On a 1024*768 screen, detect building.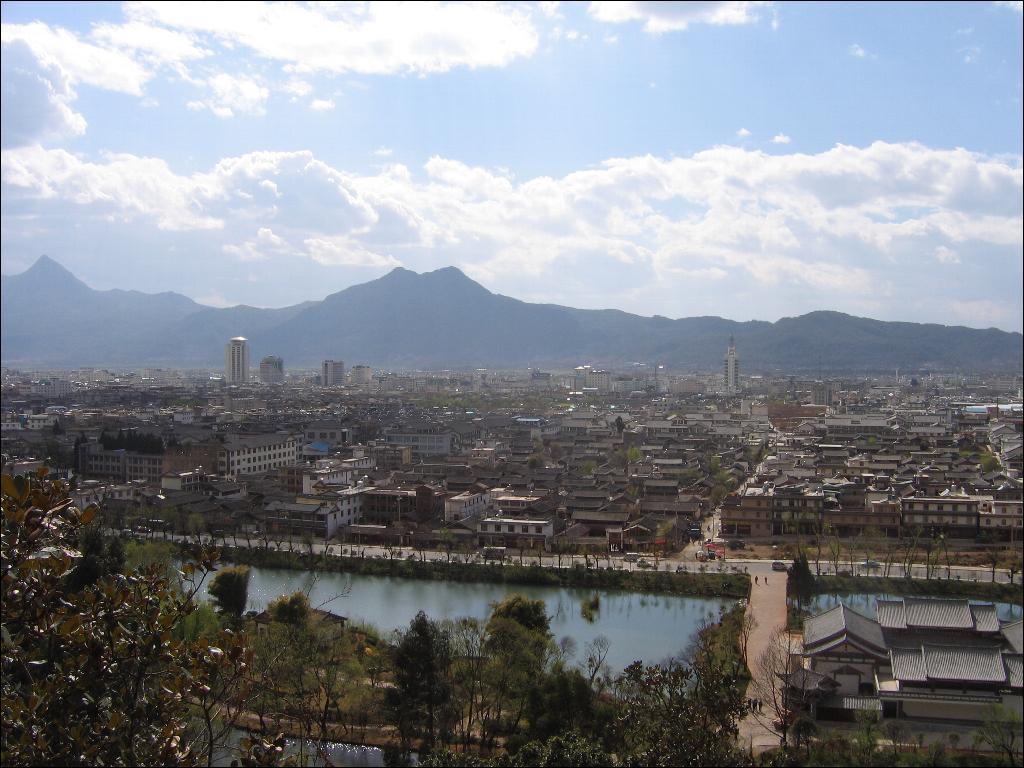
(left=216, top=437, right=302, bottom=485).
